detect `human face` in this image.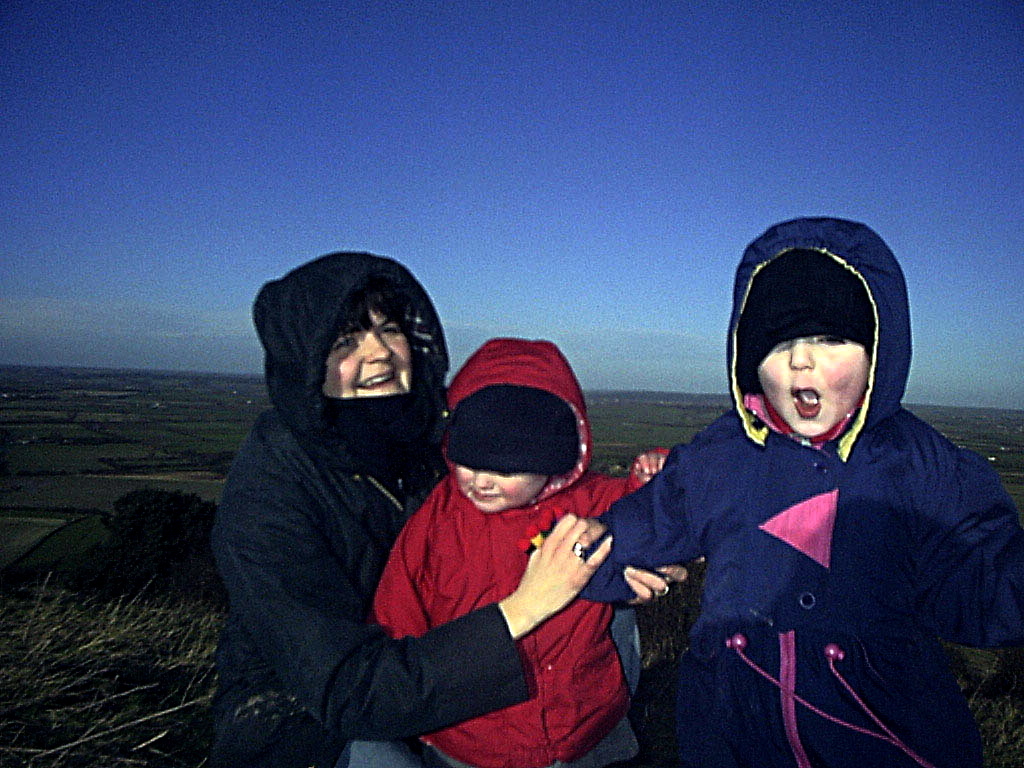
Detection: x1=757, y1=327, x2=870, y2=436.
